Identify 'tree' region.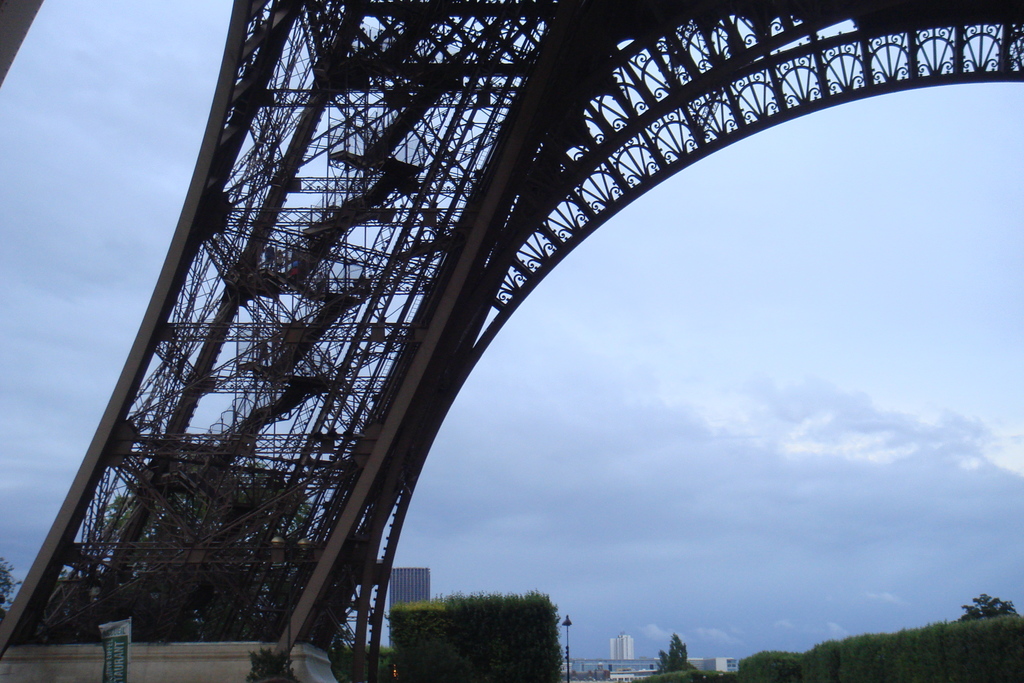
Region: [x1=86, y1=436, x2=335, y2=641].
